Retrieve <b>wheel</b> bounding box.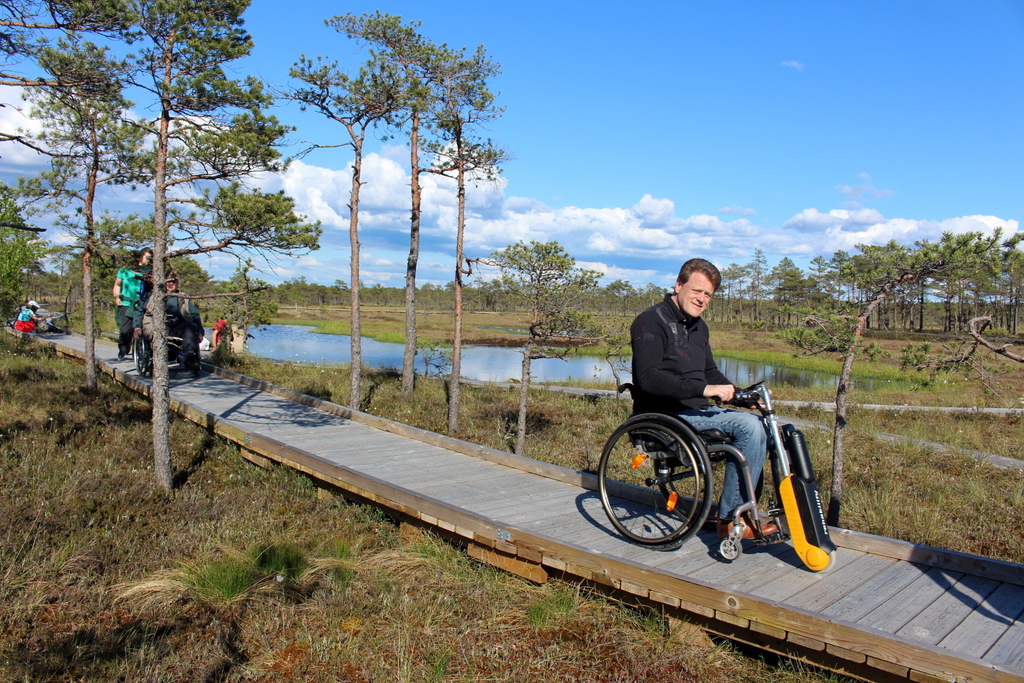
Bounding box: <box>721,538,741,560</box>.
